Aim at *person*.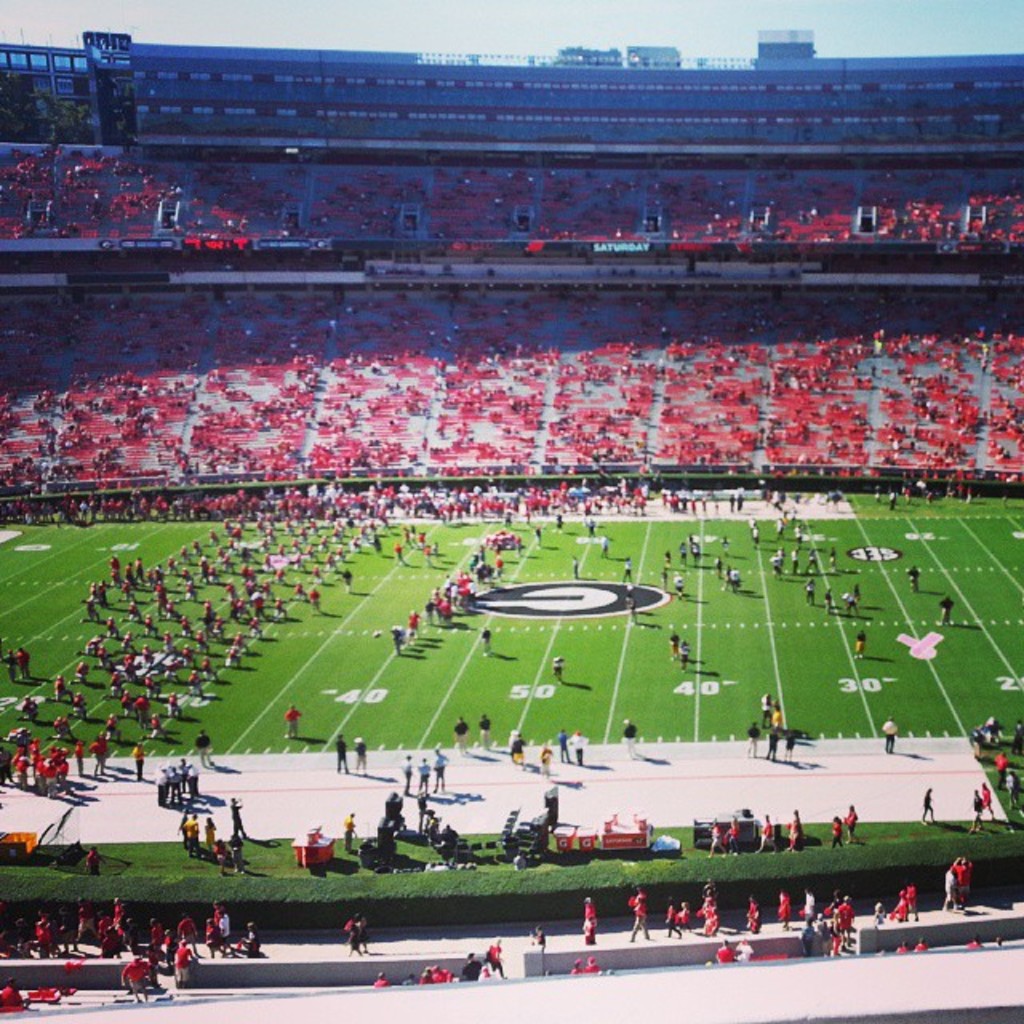
Aimed at Rect(430, 582, 442, 627).
